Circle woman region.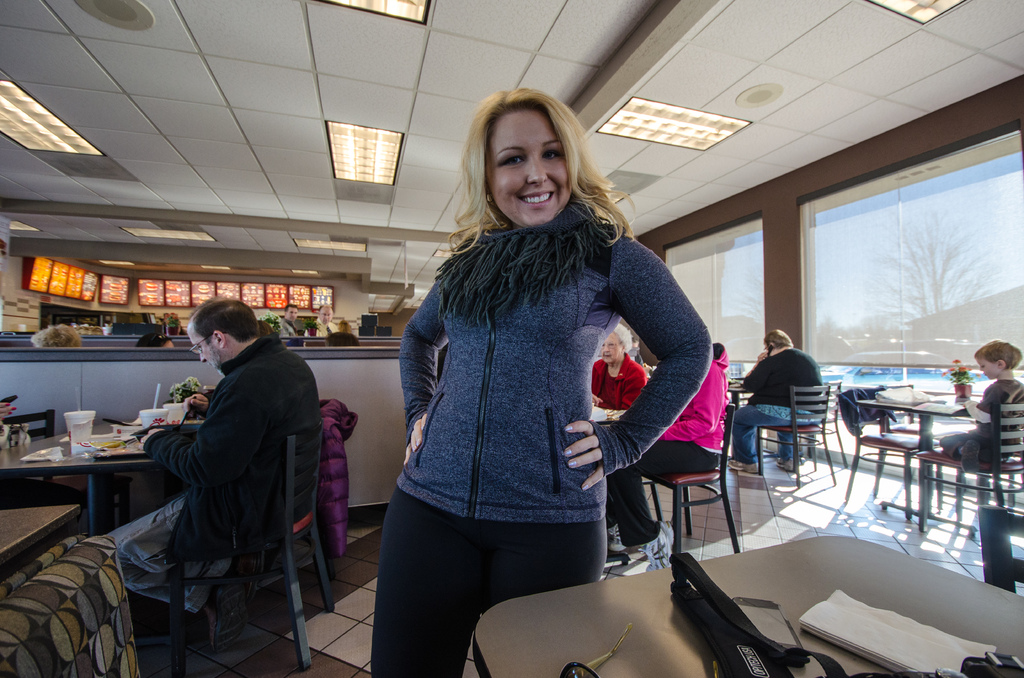
Region: [31, 322, 83, 350].
